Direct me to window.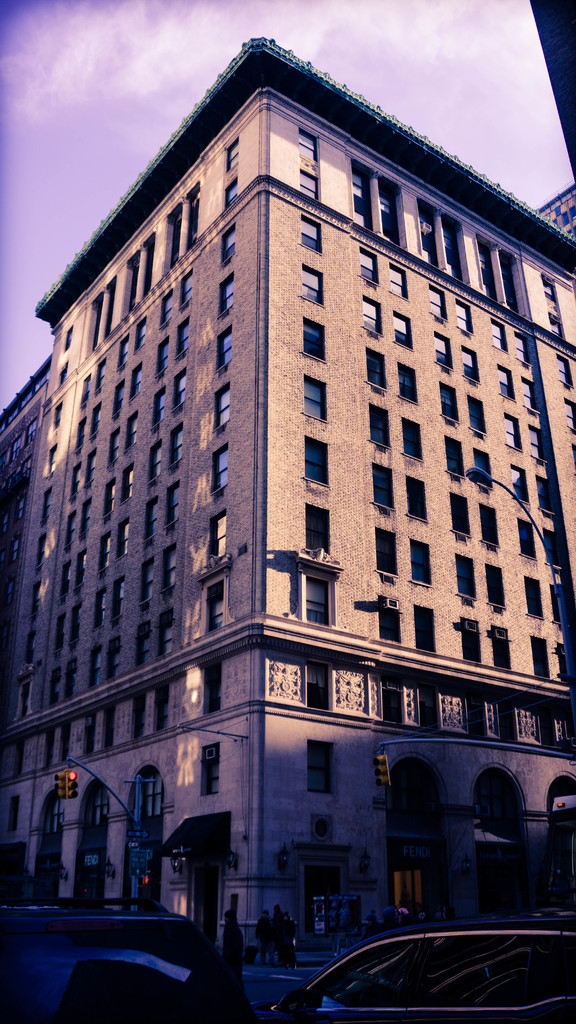
Direction: 515:329:534:364.
